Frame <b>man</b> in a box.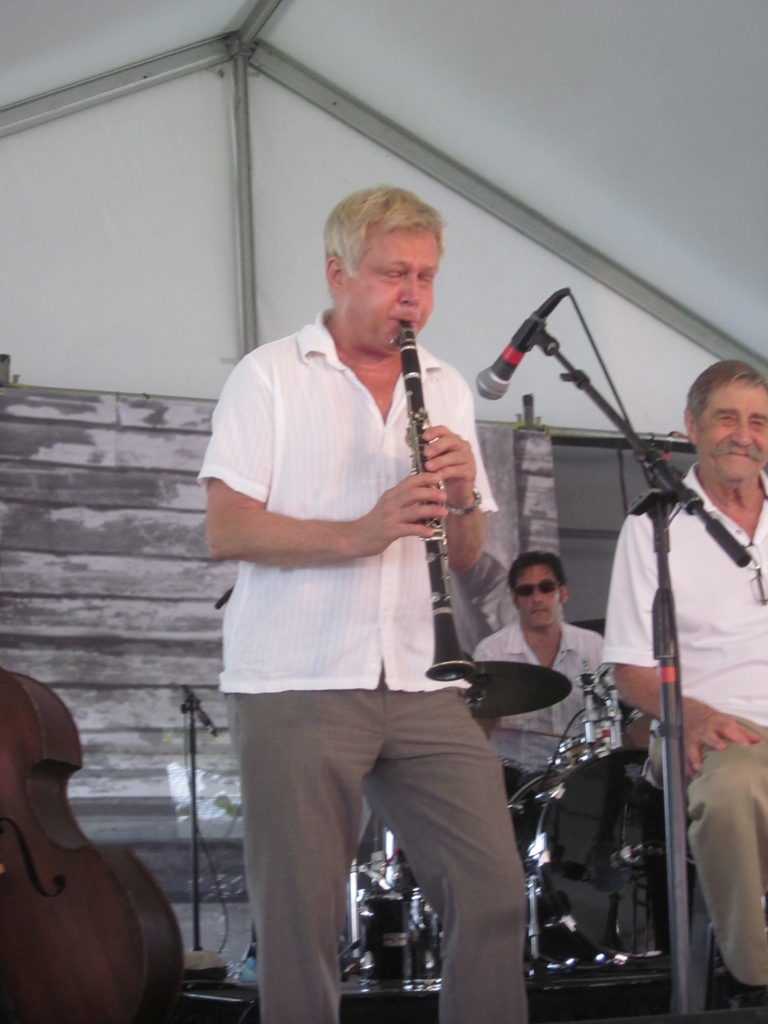
box(471, 554, 621, 861).
